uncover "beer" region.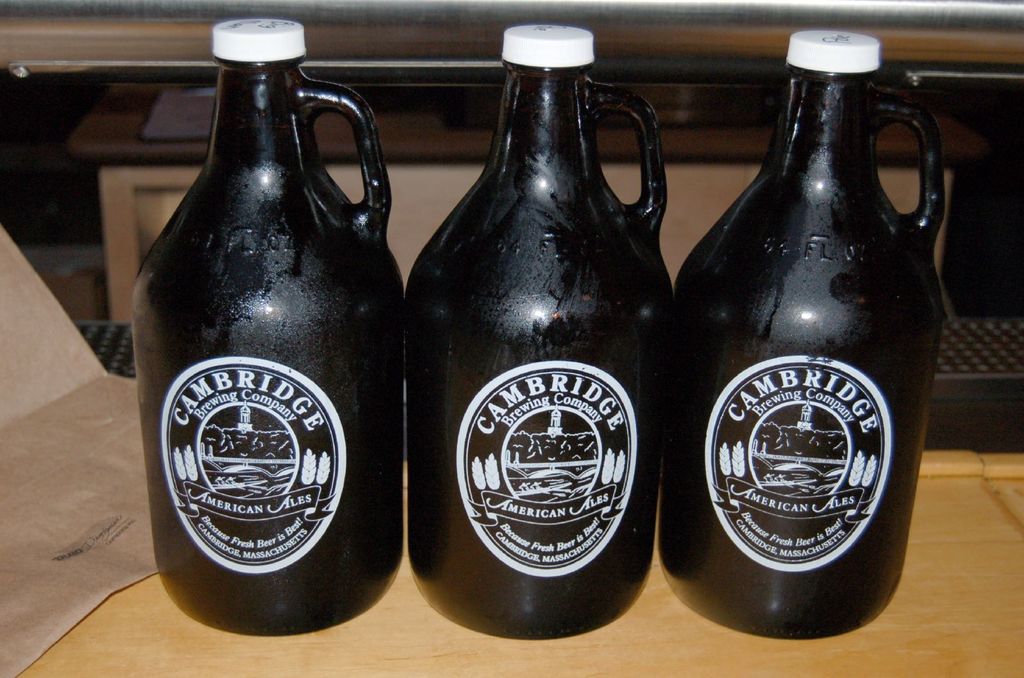
Uncovered: pyautogui.locateOnScreen(670, 22, 922, 658).
